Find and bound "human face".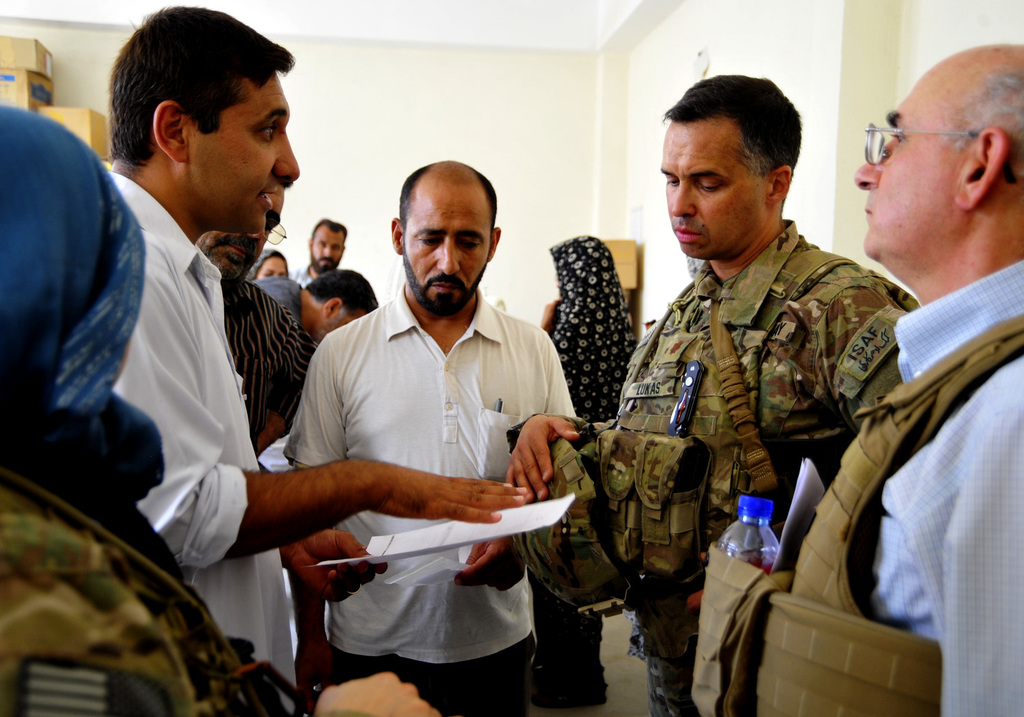
Bound: region(193, 178, 283, 277).
